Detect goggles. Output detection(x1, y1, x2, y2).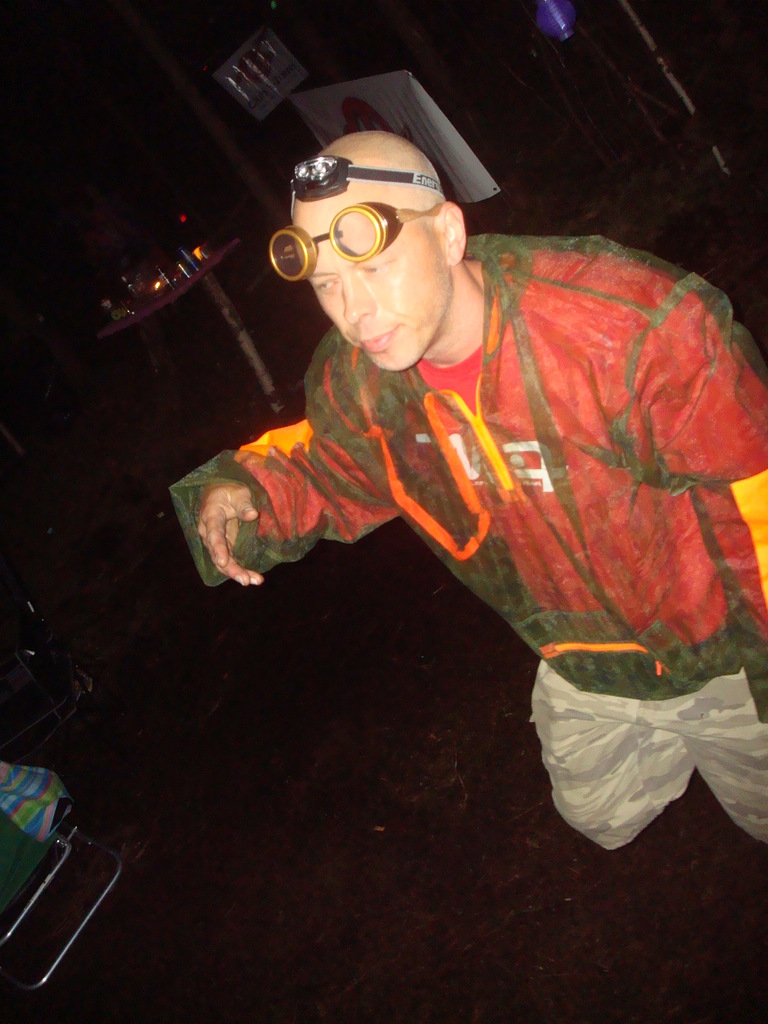
detection(269, 200, 451, 281).
